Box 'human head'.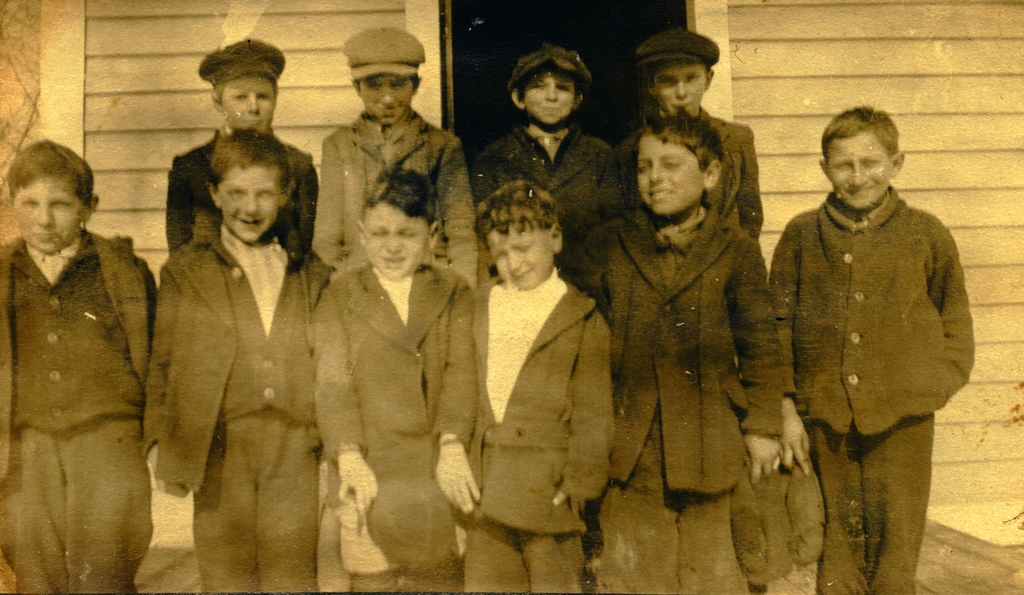
bbox=[351, 162, 446, 280].
